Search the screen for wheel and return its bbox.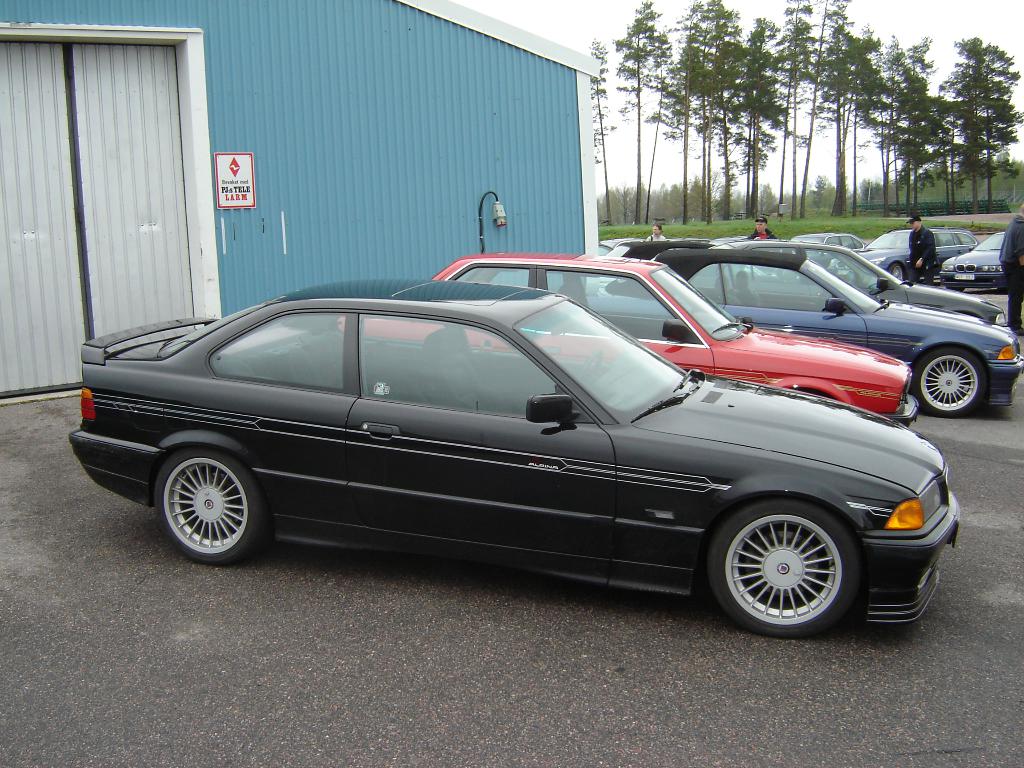
Found: select_region(154, 443, 271, 567).
